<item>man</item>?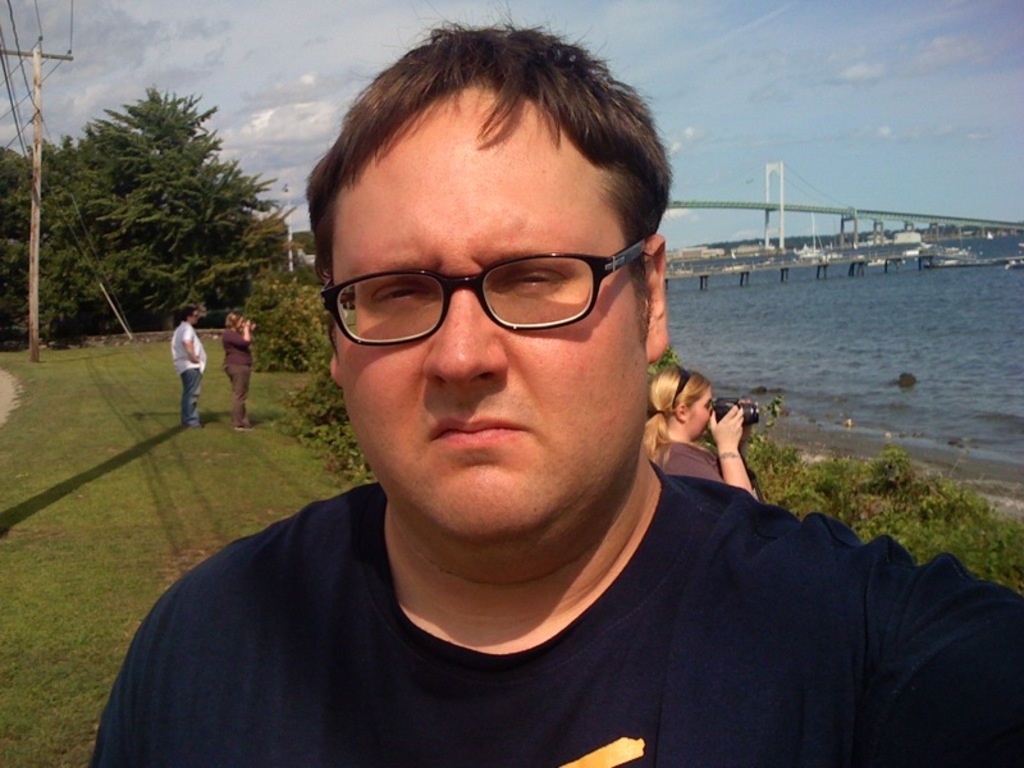
pyautogui.locateOnScreen(104, 73, 968, 765)
